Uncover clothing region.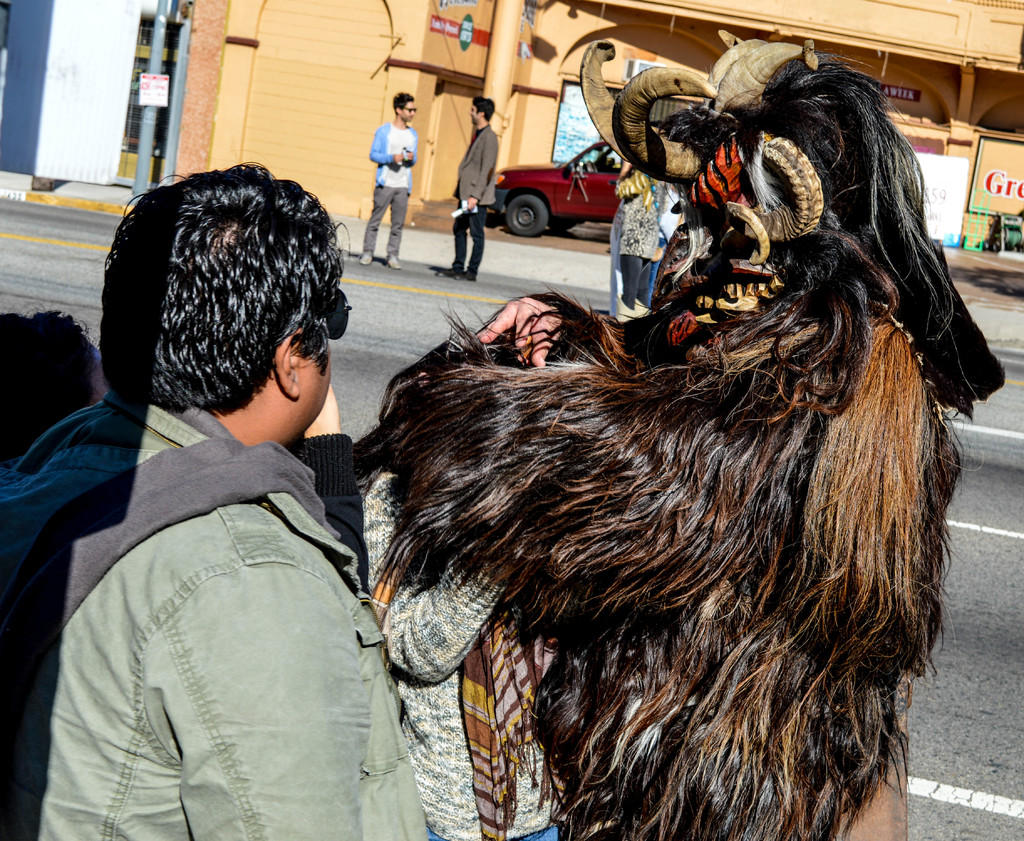
Uncovered: [454,127,482,275].
